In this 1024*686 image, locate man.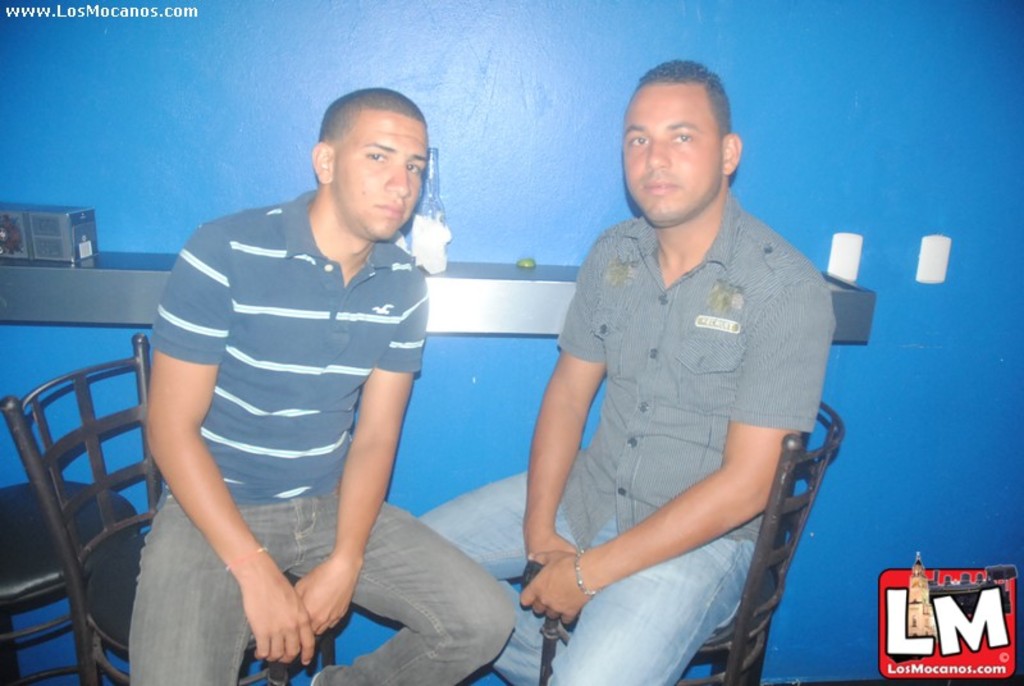
Bounding box: 417,63,835,685.
